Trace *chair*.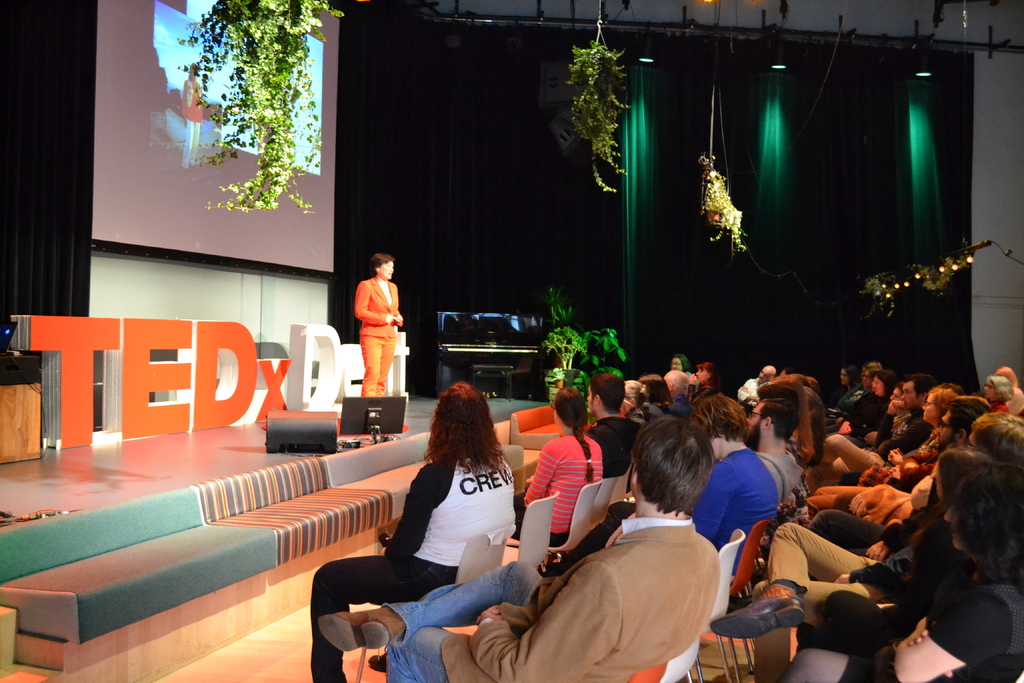
Traced to 695 529 744 682.
